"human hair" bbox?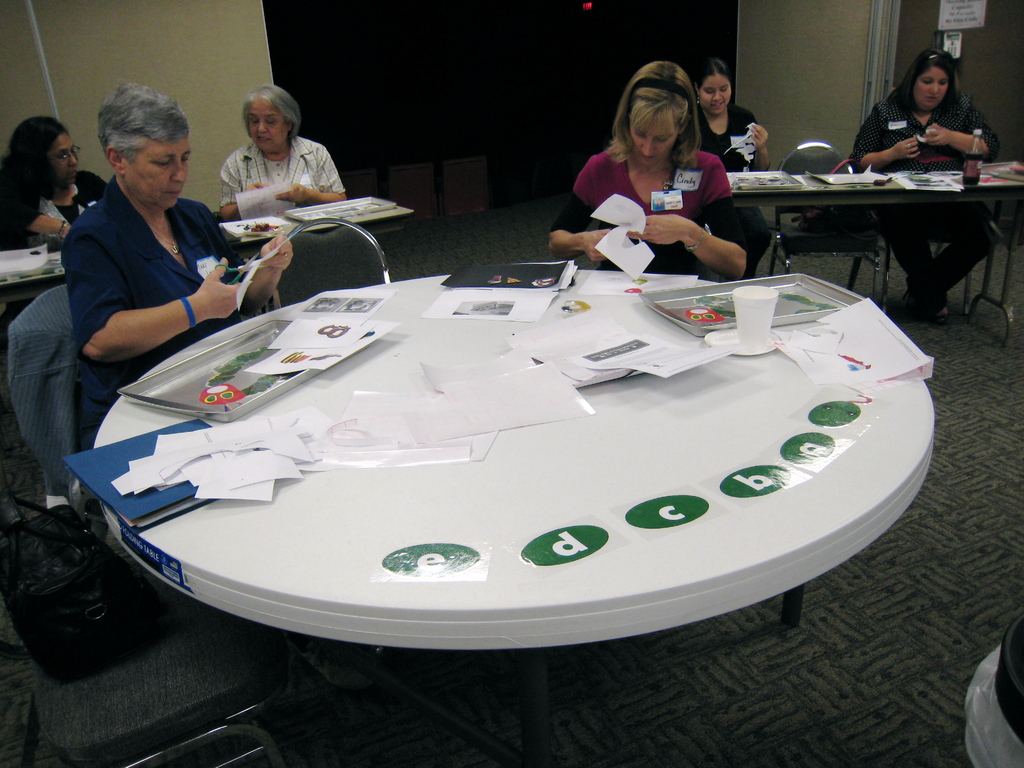
select_region(239, 81, 303, 140)
